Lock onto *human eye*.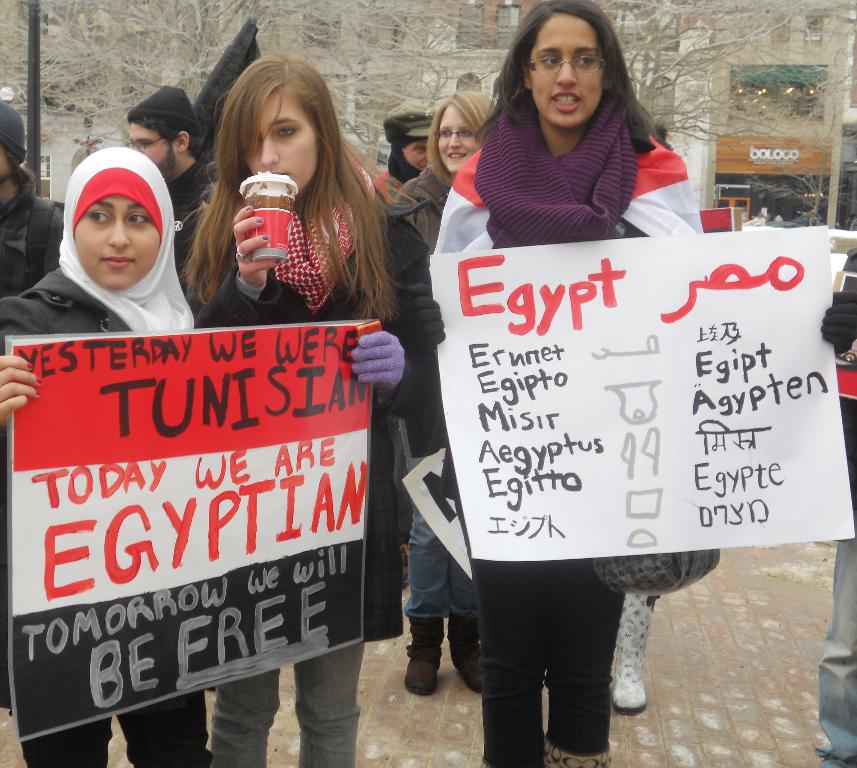
Locked: (x1=87, y1=208, x2=115, y2=225).
